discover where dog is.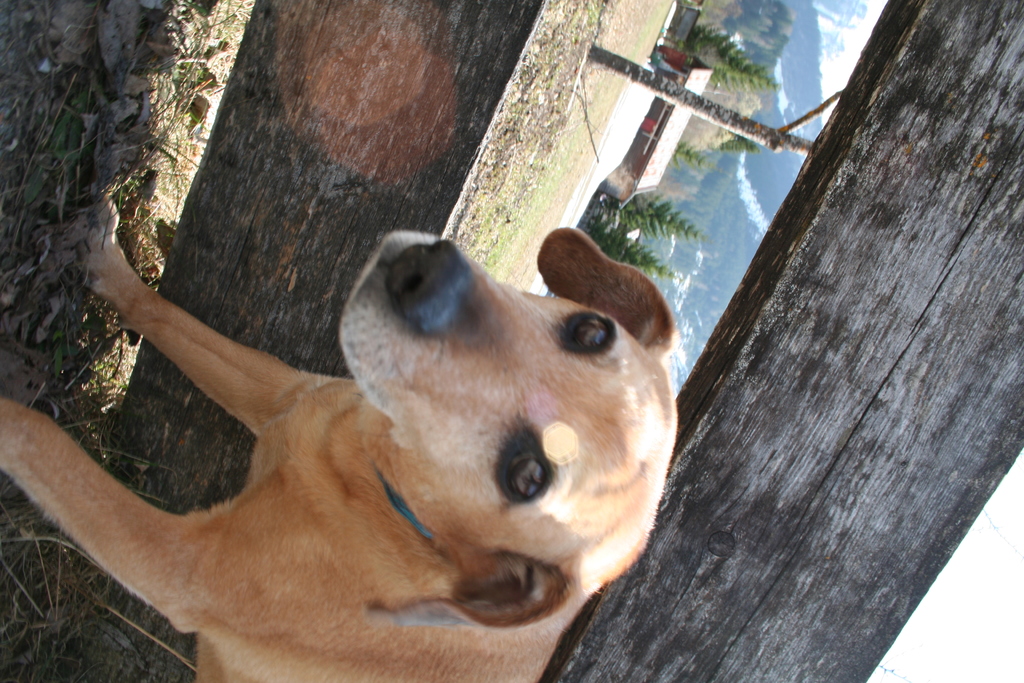
Discovered at x1=0, y1=197, x2=680, y2=682.
